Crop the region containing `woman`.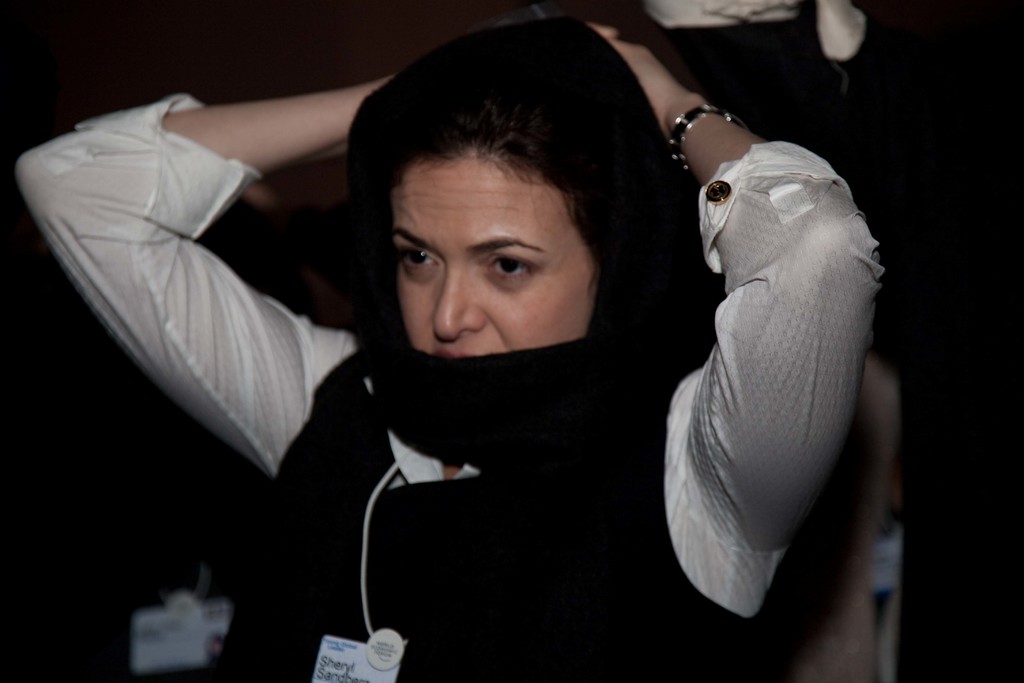
Crop region: left=163, top=37, right=822, bottom=647.
